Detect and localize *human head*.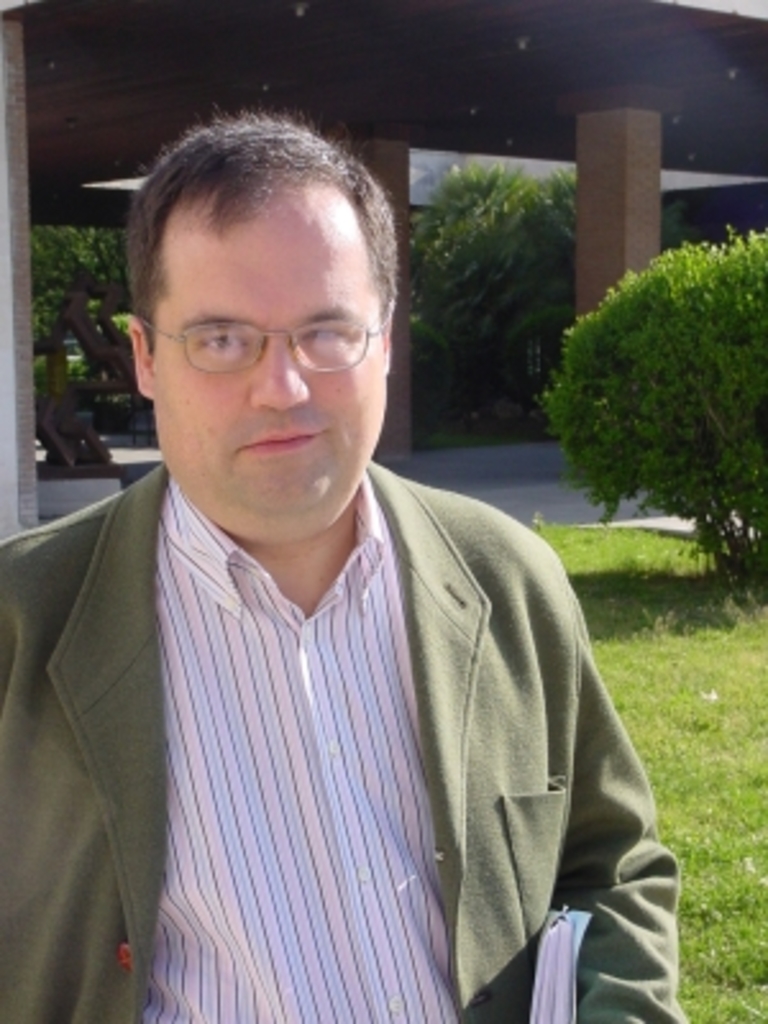
Localized at crop(108, 100, 410, 504).
